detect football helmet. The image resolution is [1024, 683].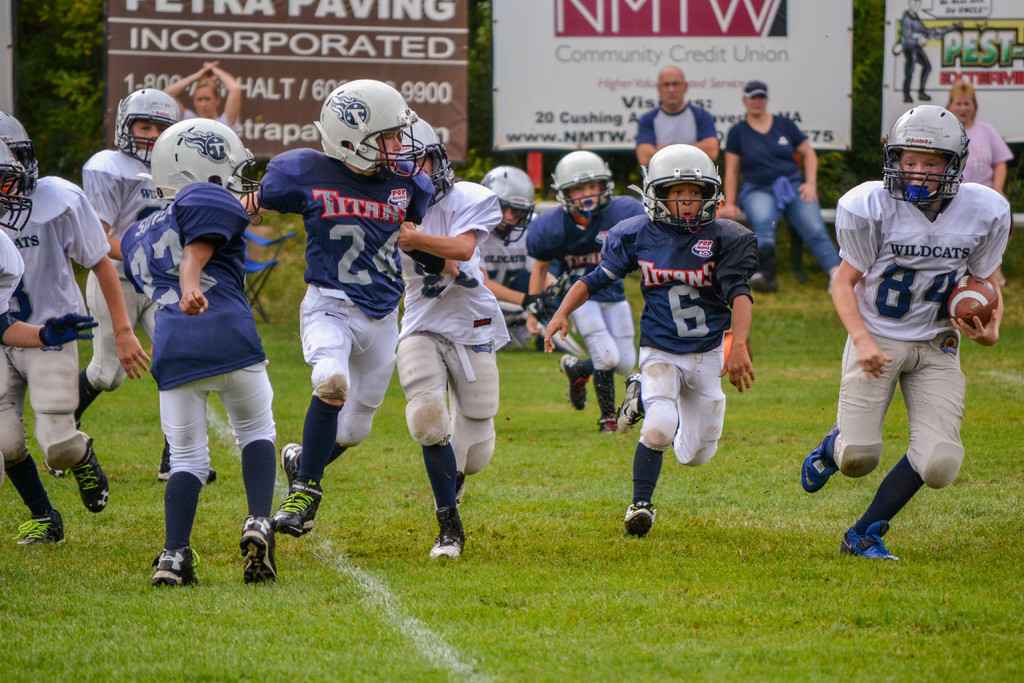
l=479, t=162, r=540, b=248.
